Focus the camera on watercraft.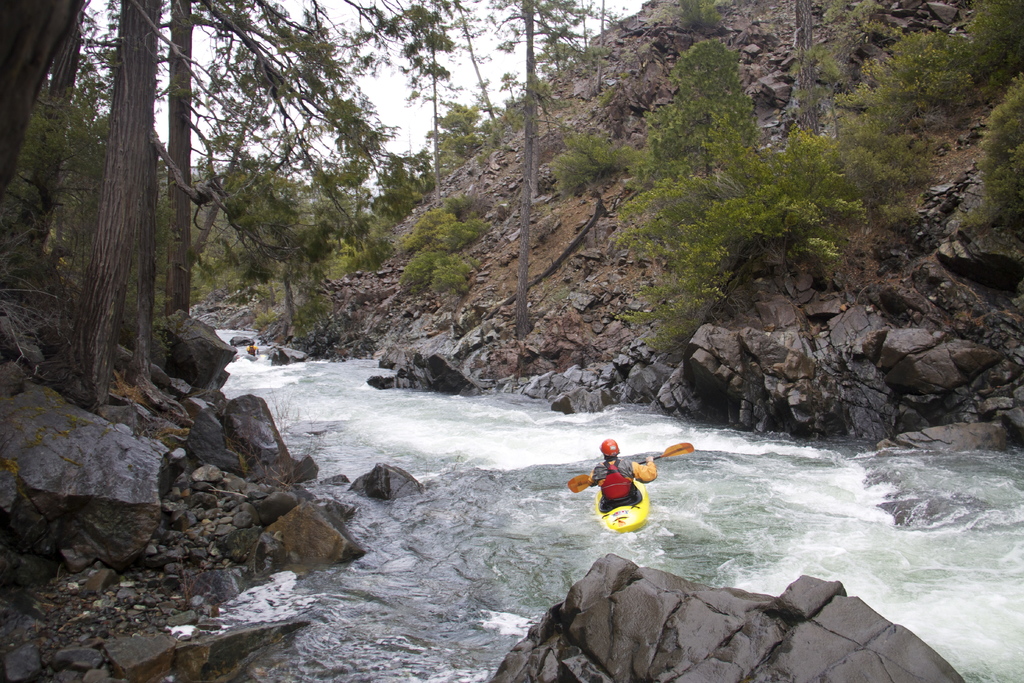
Focus region: x1=596, y1=479, x2=652, y2=535.
